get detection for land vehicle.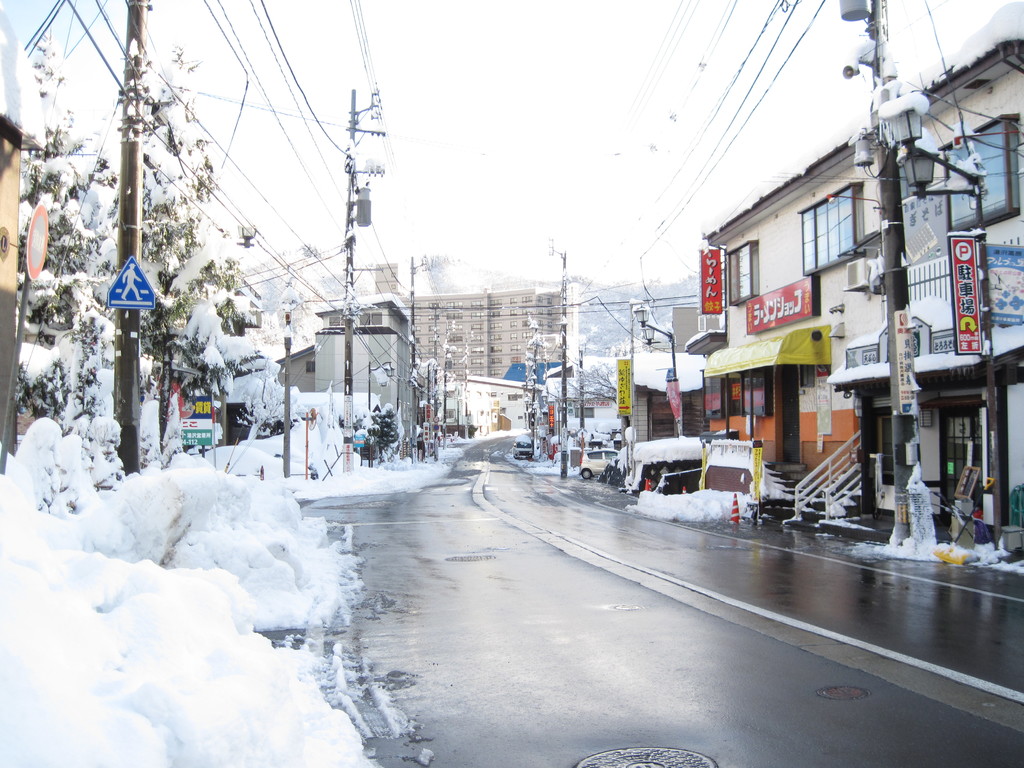
Detection: 511 431 534 461.
